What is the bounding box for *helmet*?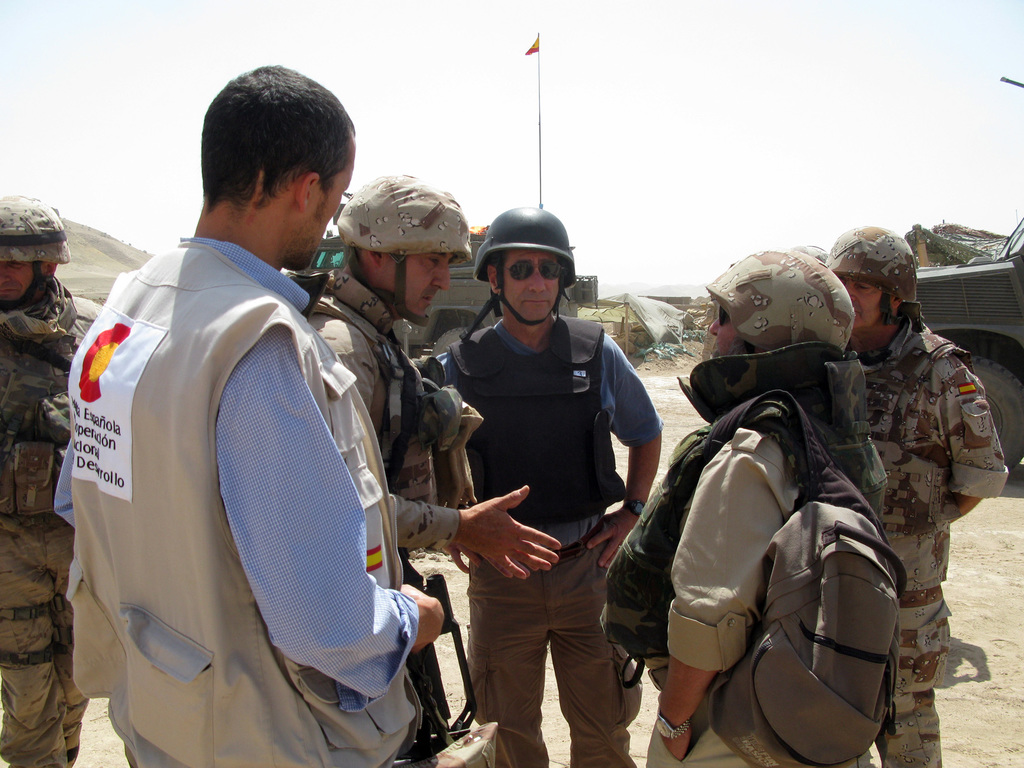
bbox=(458, 204, 579, 344).
